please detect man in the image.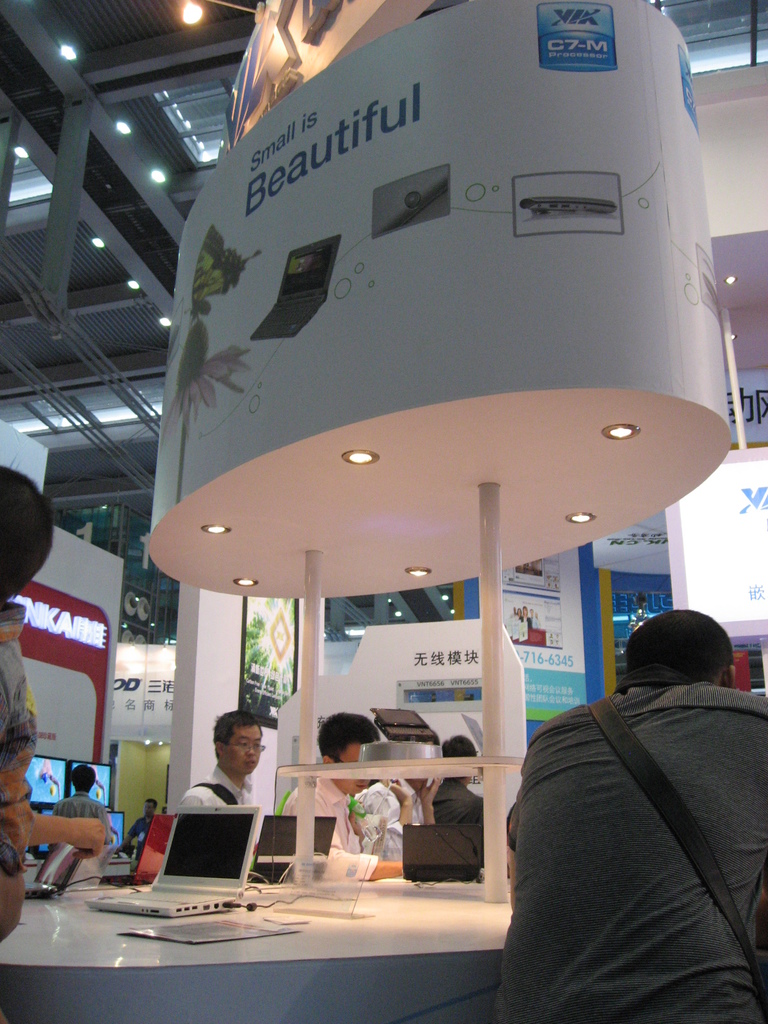
(x1=488, y1=573, x2=767, y2=1003).
